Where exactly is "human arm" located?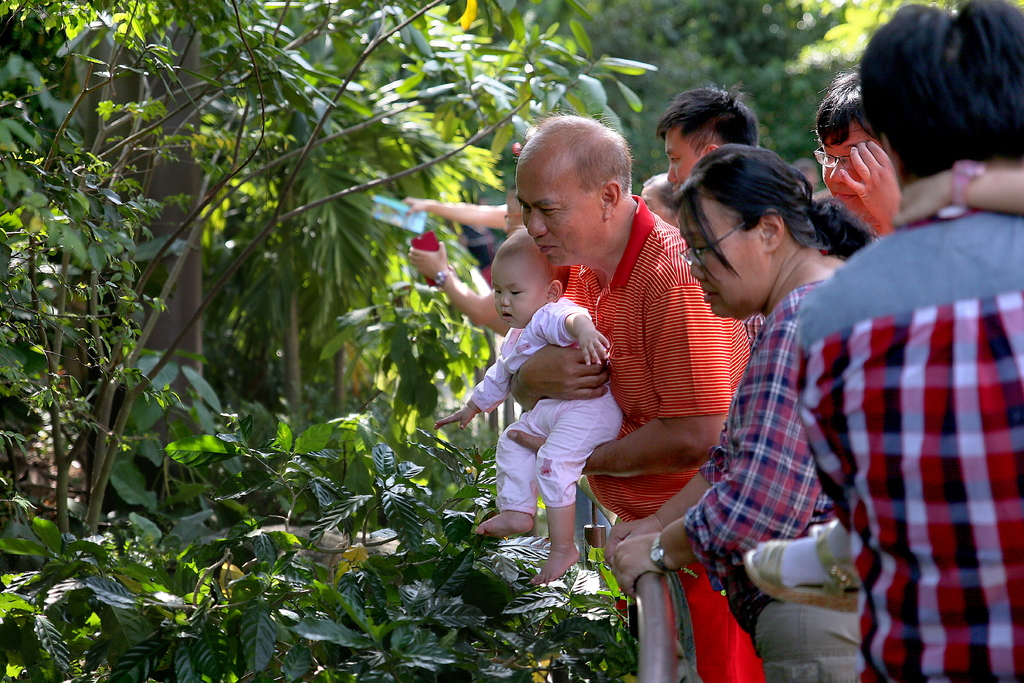
Its bounding box is bbox(600, 390, 729, 562).
